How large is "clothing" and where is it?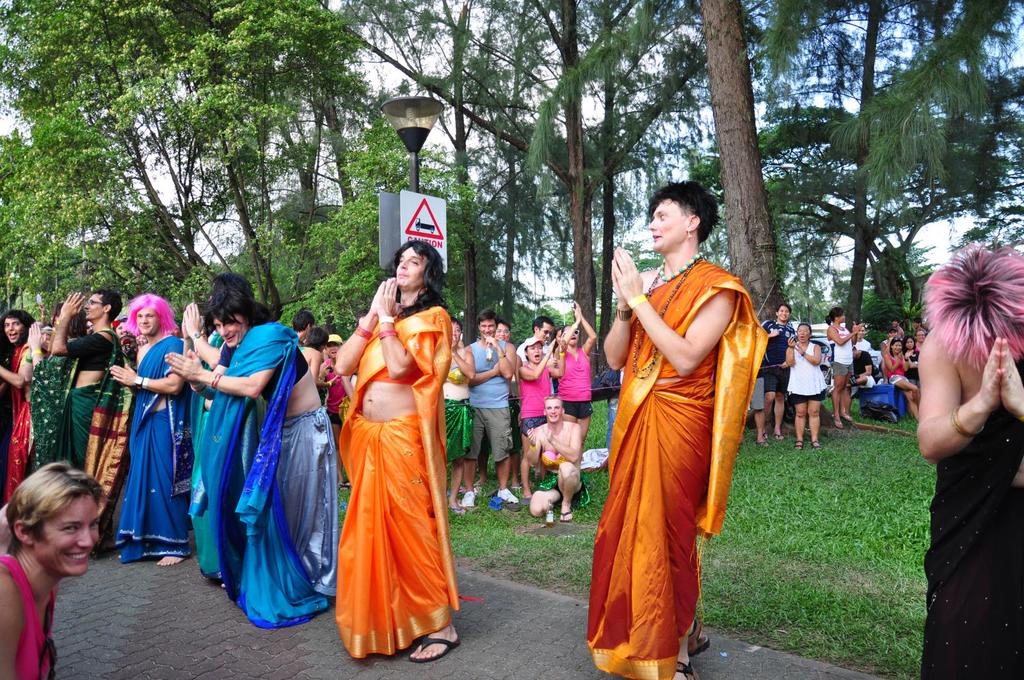
Bounding box: 534 423 584 490.
